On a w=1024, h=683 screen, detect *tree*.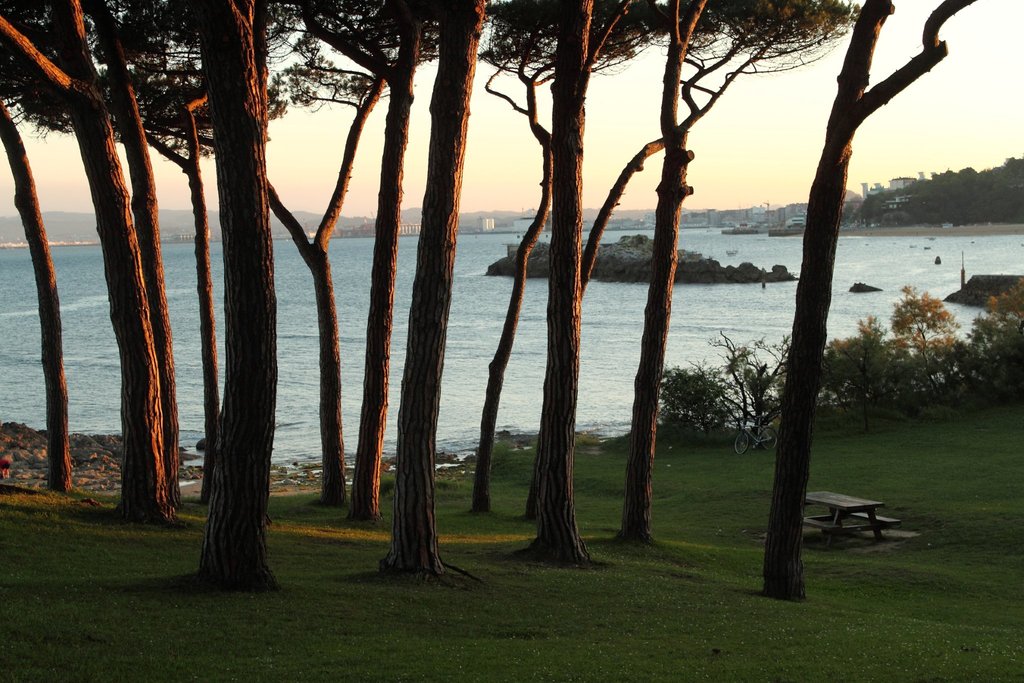
select_region(760, 0, 979, 601).
